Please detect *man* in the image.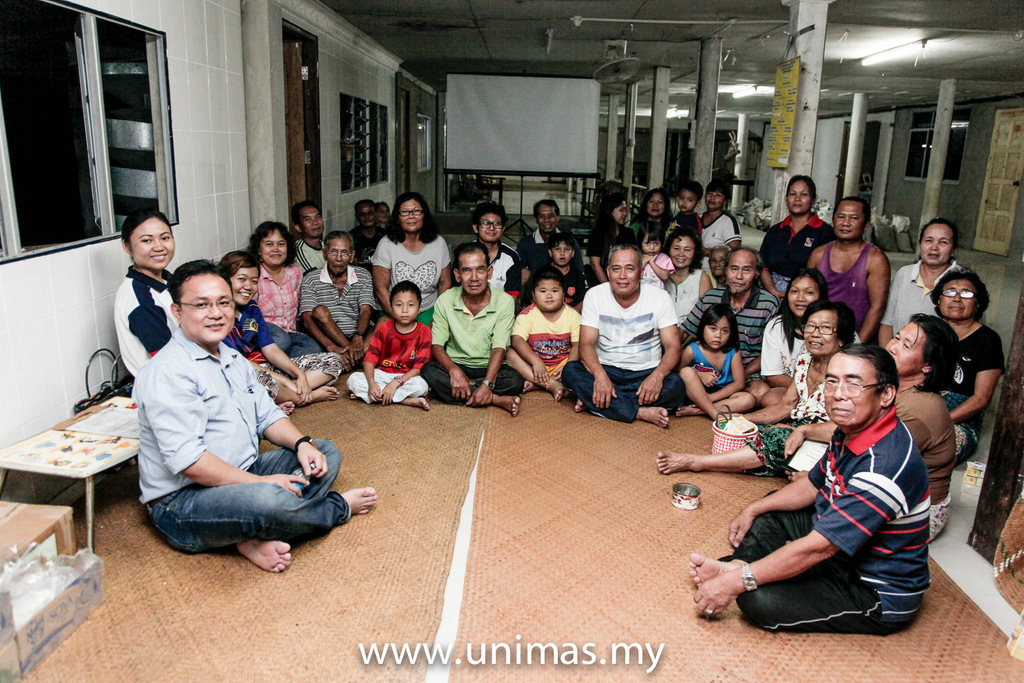
(347, 198, 384, 266).
